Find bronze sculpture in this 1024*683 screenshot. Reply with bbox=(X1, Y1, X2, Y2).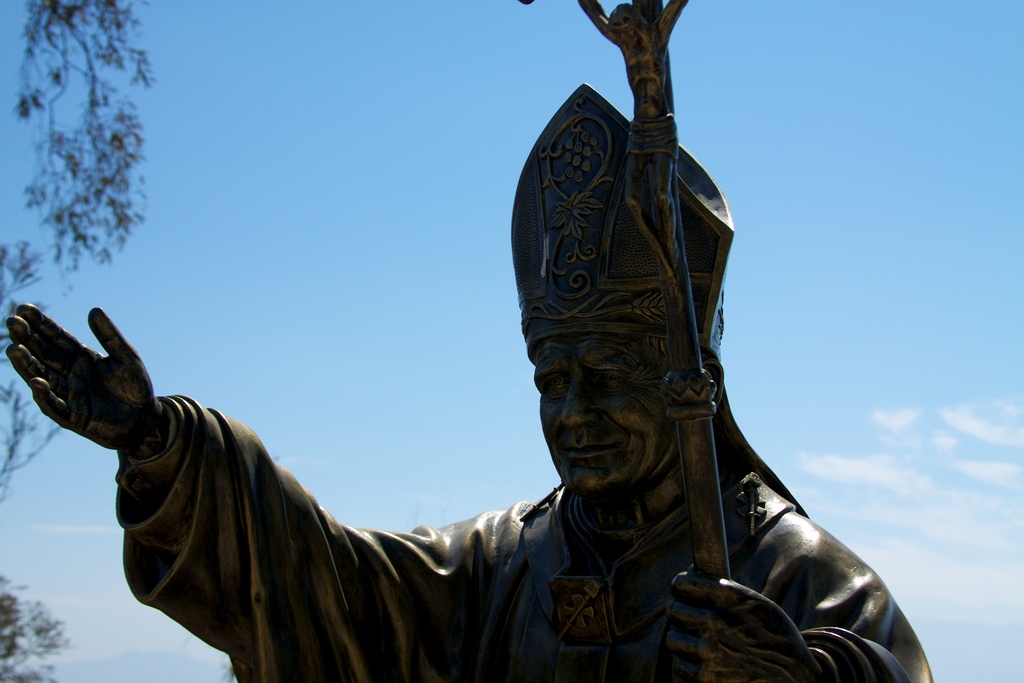
bbox=(2, 78, 932, 682).
